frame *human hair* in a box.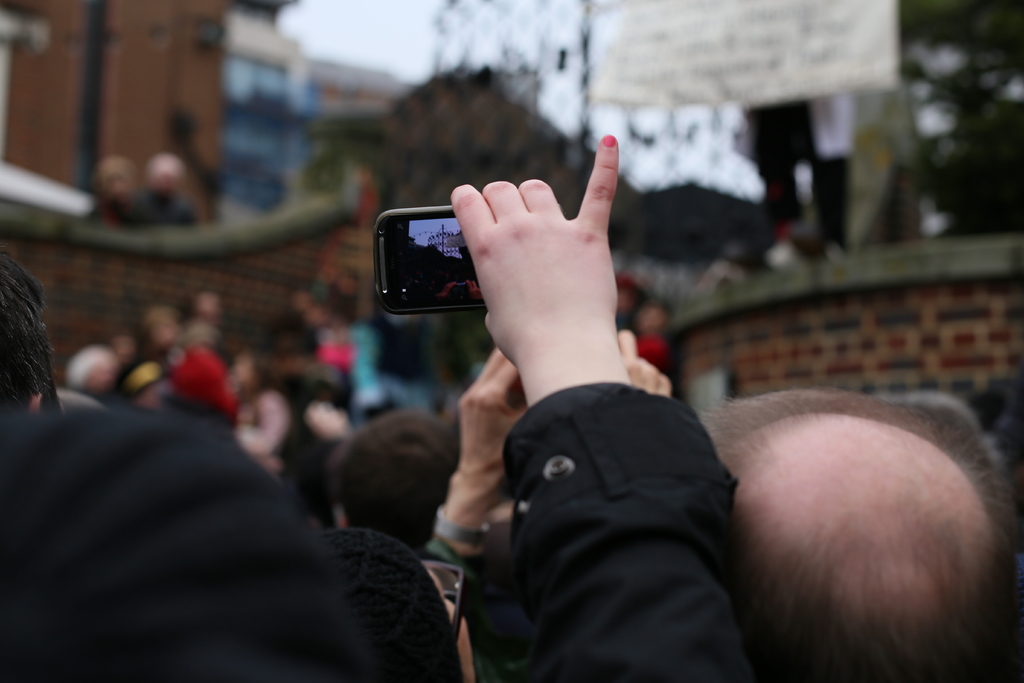
l=328, t=425, r=441, b=550.
